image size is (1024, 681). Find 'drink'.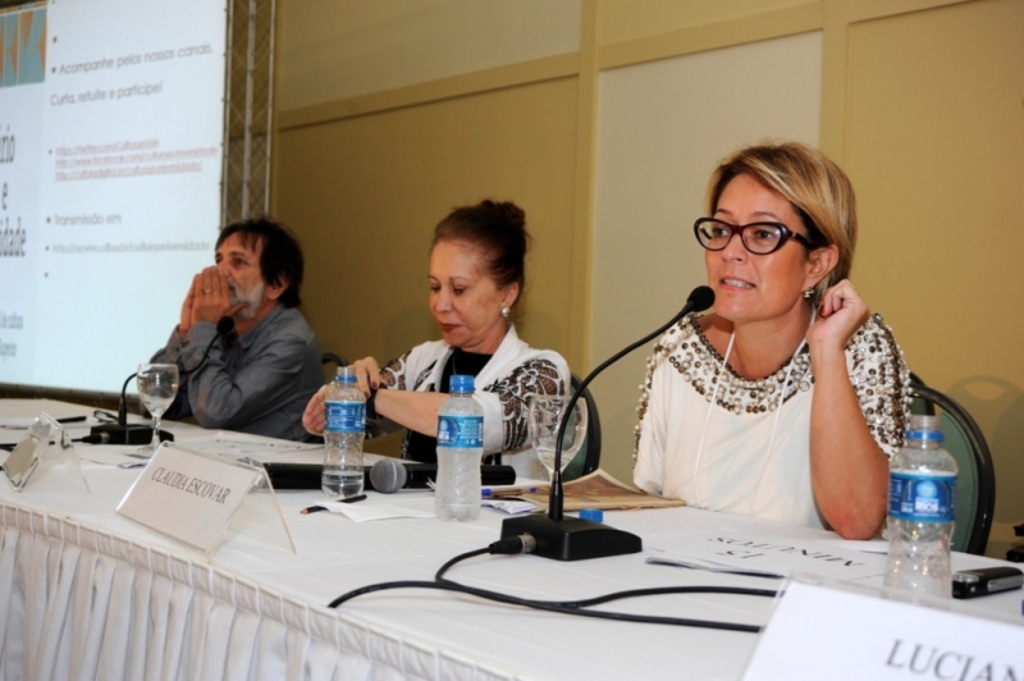
pyautogui.locateOnScreen(136, 375, 177, 420).
